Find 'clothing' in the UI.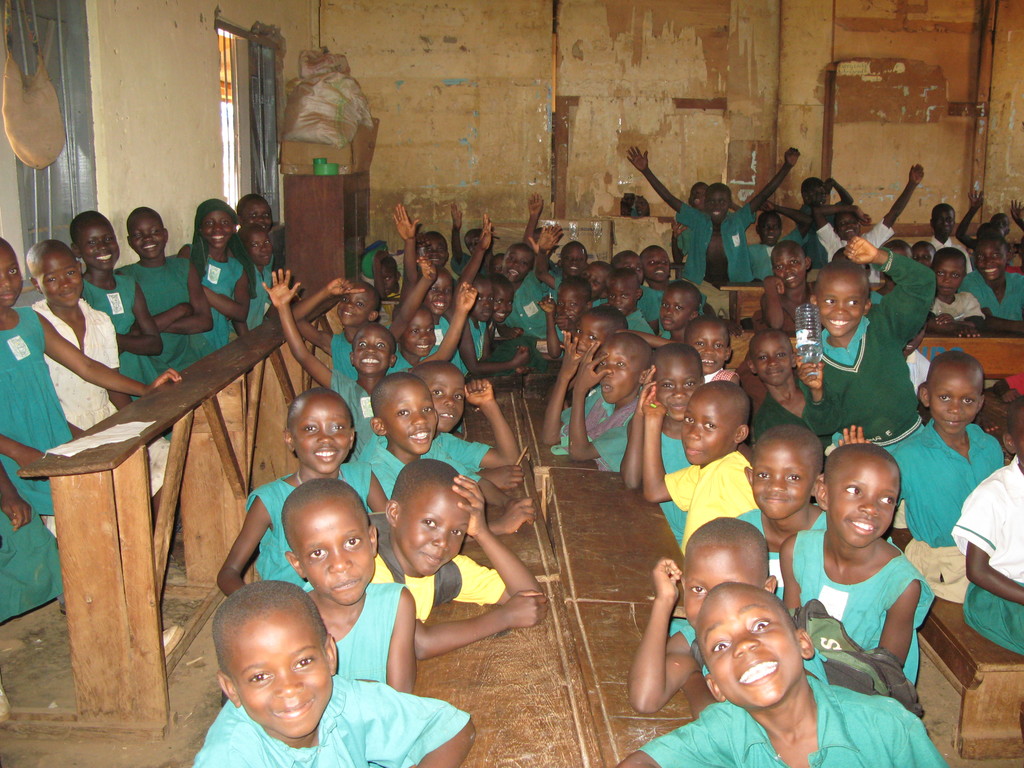
UI element at detection(705, 644, 823, 699).
